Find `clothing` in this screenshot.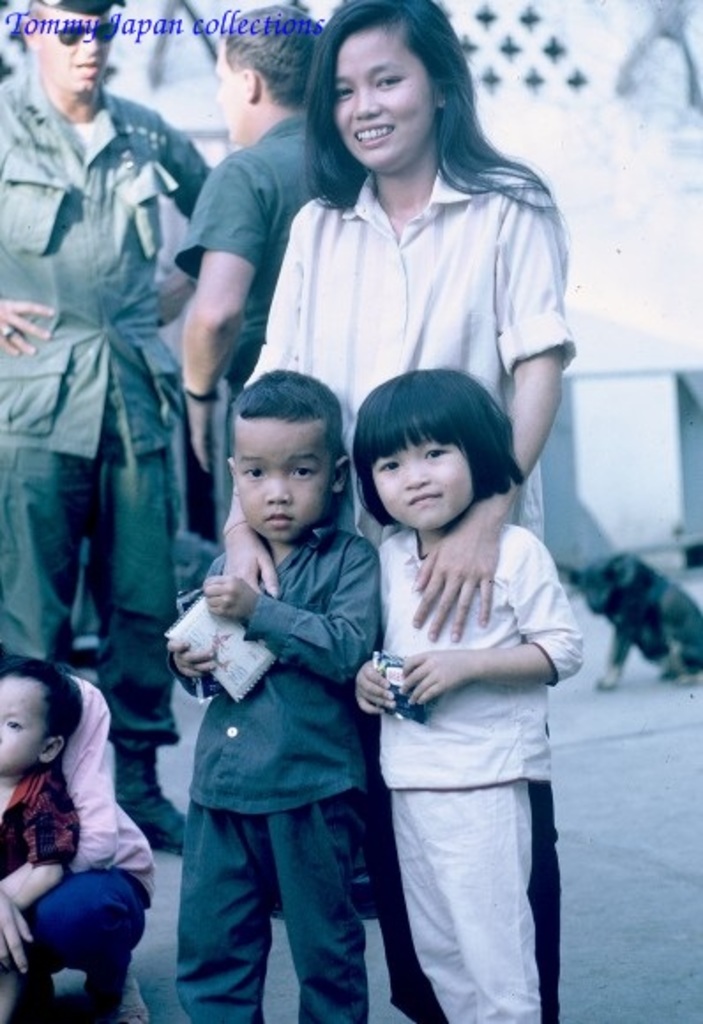
The bounding box for `clothing` is (left=0, top=666, right=152, bottom=1019).
